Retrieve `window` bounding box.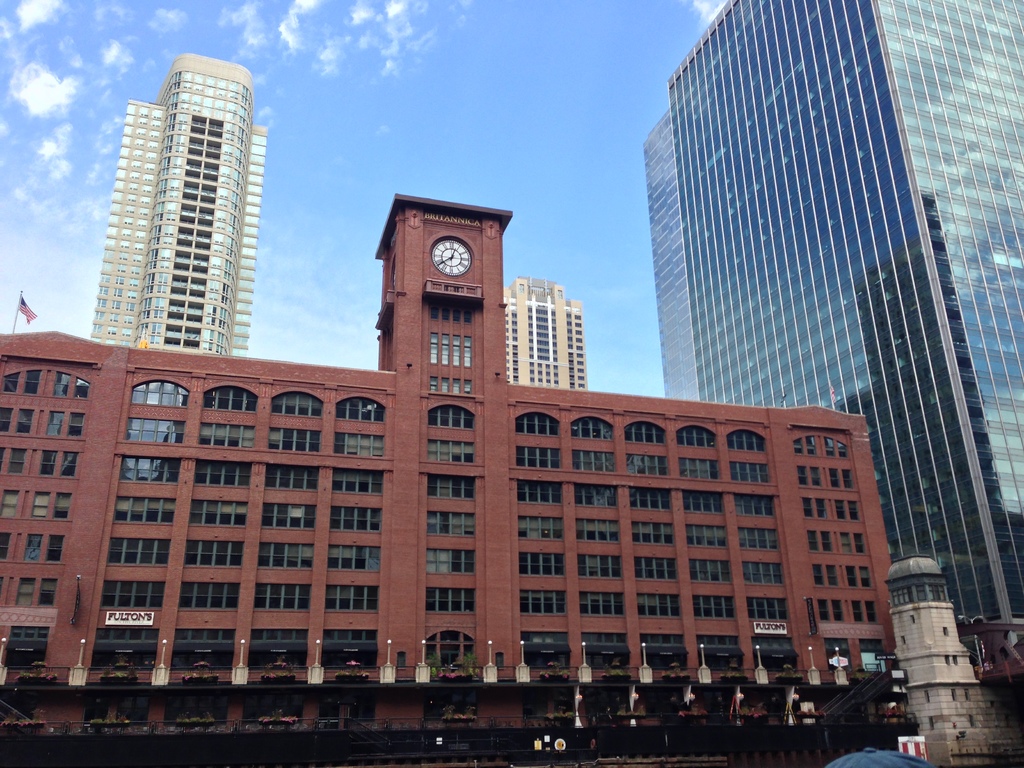
Bounding box: bbox=[102, 582, 164, 609].
